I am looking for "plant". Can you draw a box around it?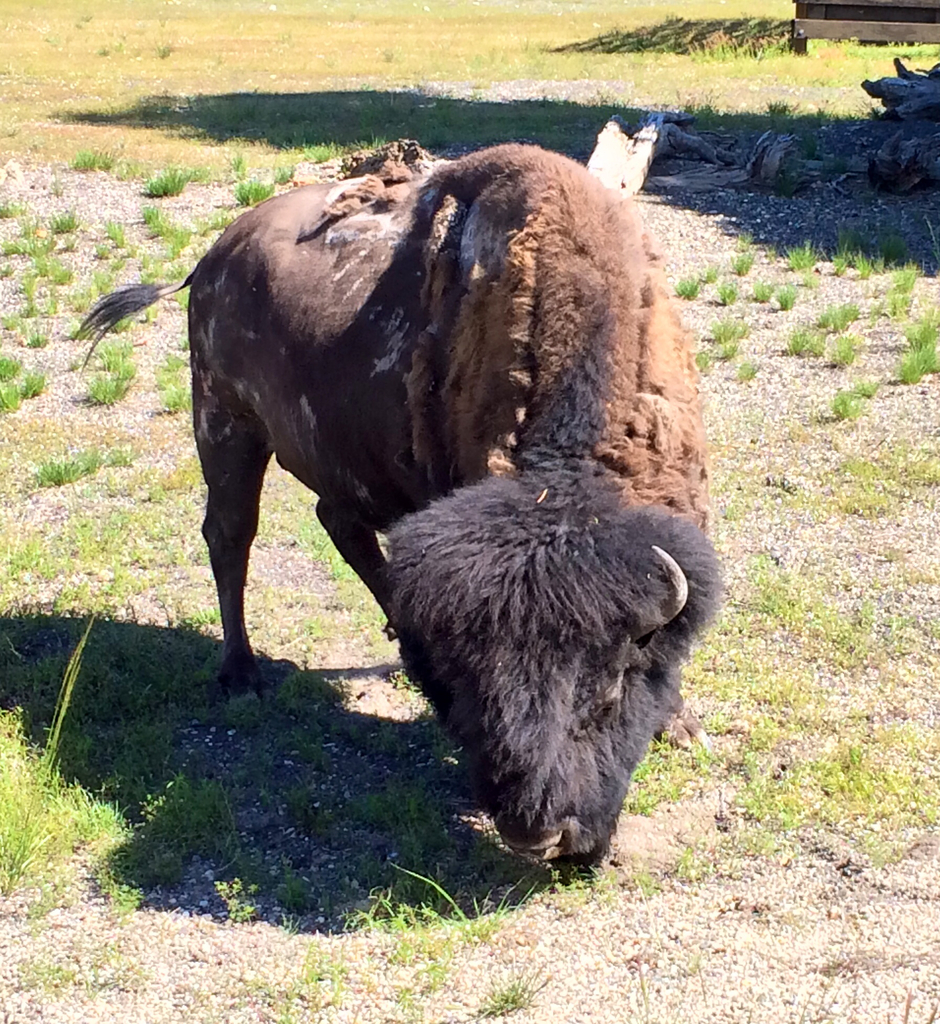
Sure, the bounding box is <region>713, 282, 739, 305</region>.
